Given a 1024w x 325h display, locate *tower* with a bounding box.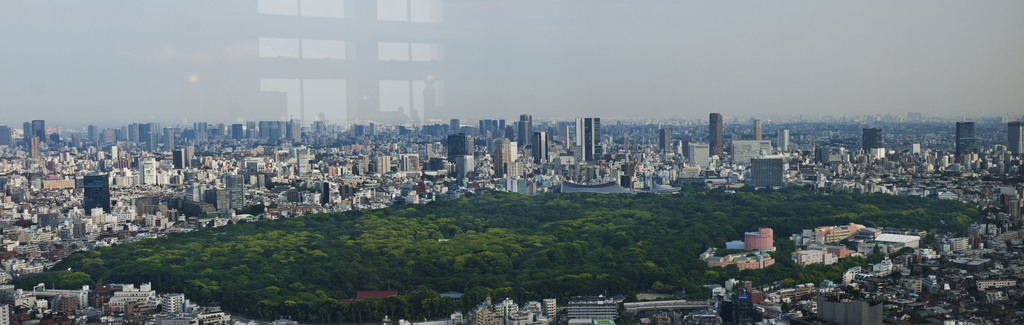
Located: x1=257 y1=120 x2=270 y2=138.
